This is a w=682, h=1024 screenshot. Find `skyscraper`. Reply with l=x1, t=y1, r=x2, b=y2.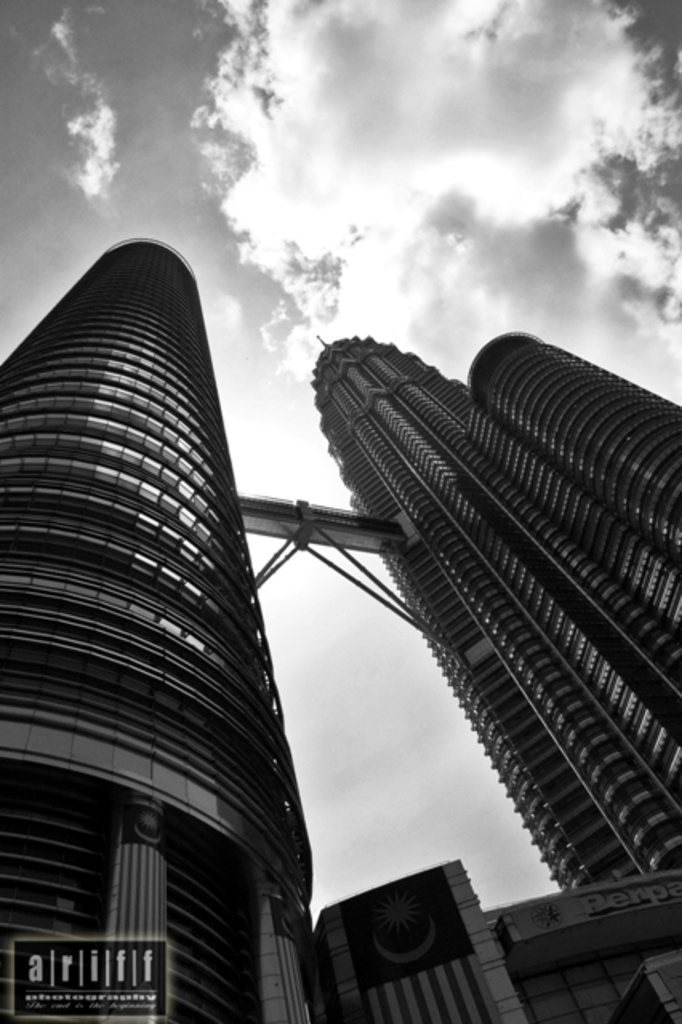
l=0, t=240, r=680, b=1022.
